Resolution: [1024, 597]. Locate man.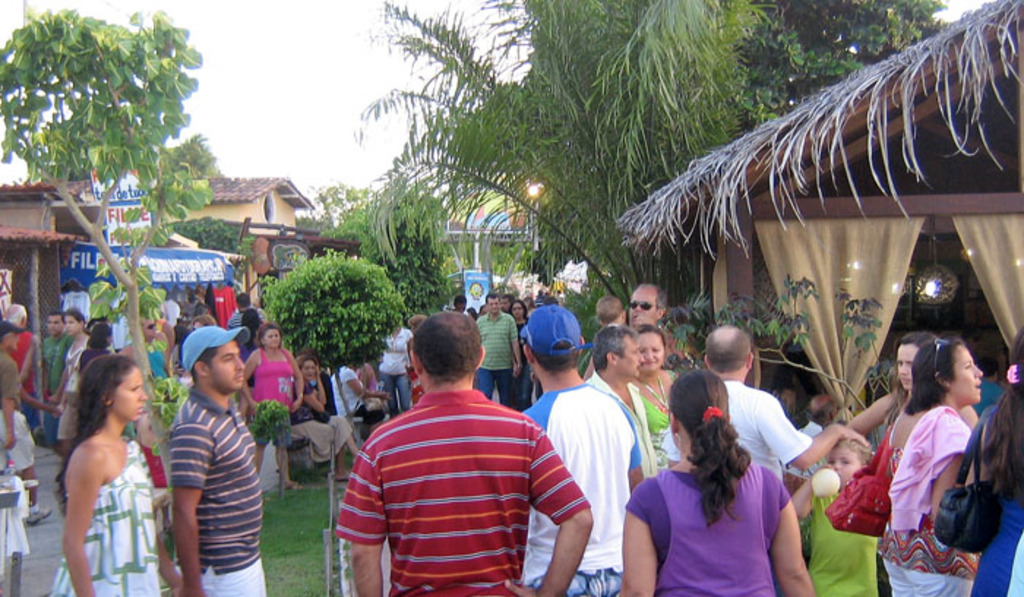
x1=663, y1=326, x2=869, y2=484.
